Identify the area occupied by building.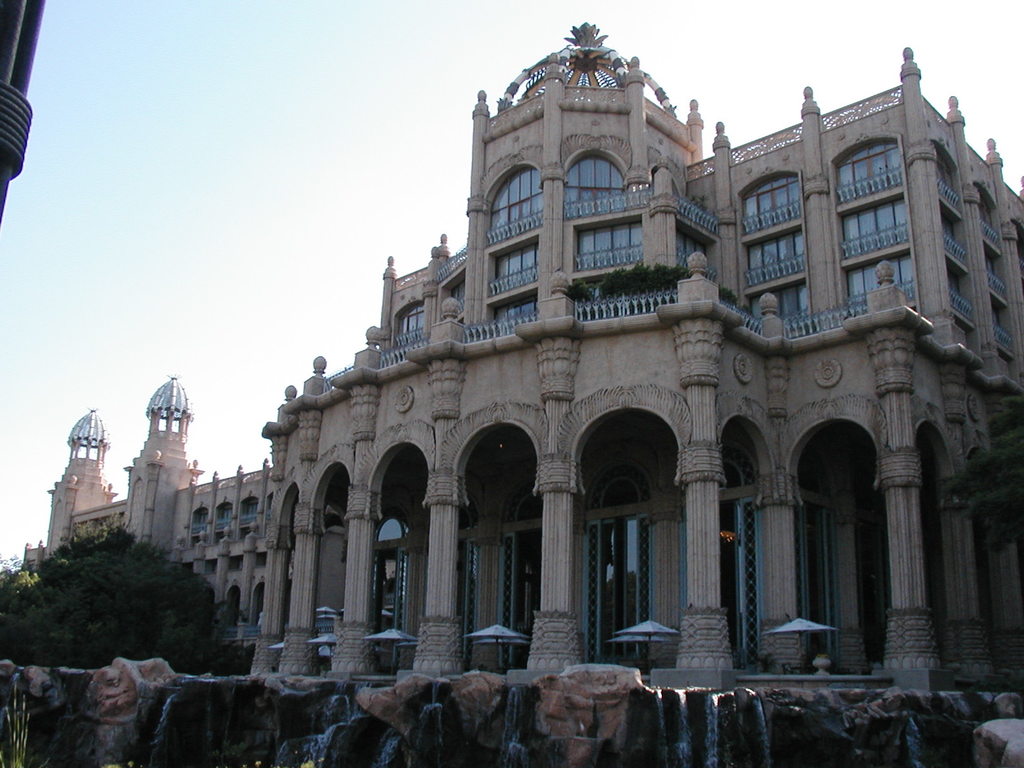
Area: 0,0,52,221.
